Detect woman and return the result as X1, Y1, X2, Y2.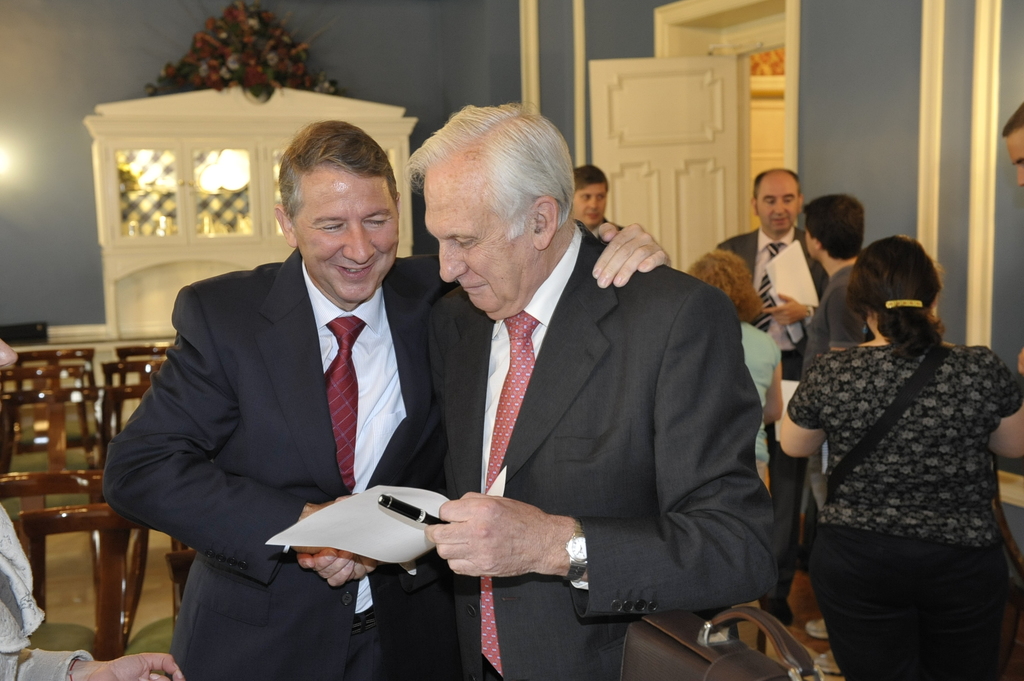
676, 247, 803, 653.
